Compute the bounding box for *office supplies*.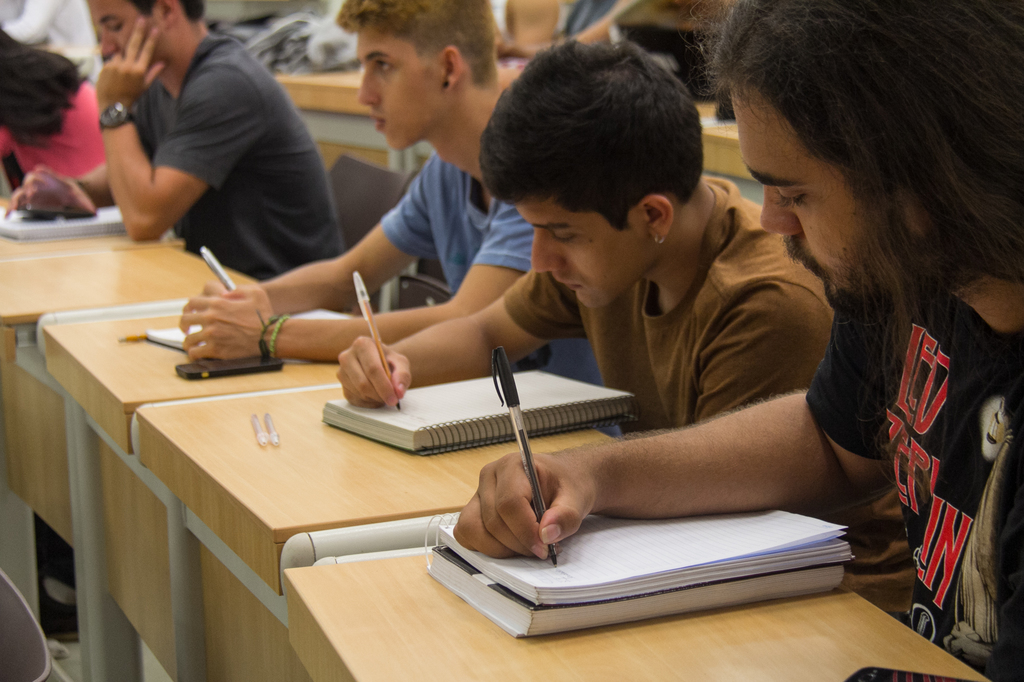
122:379:614:586.
